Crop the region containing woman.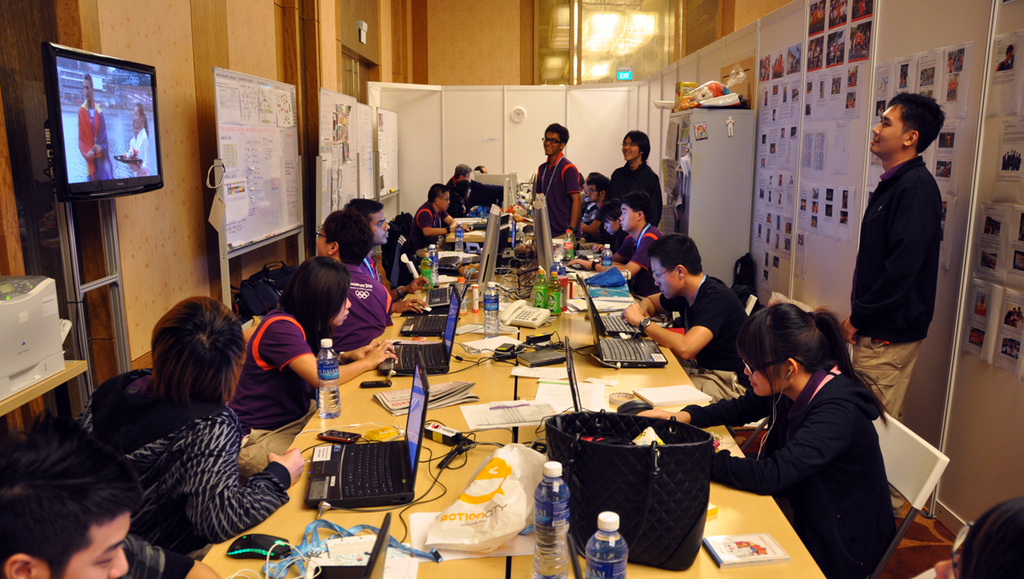
Crop region: region(317, 202, 393, 362).
